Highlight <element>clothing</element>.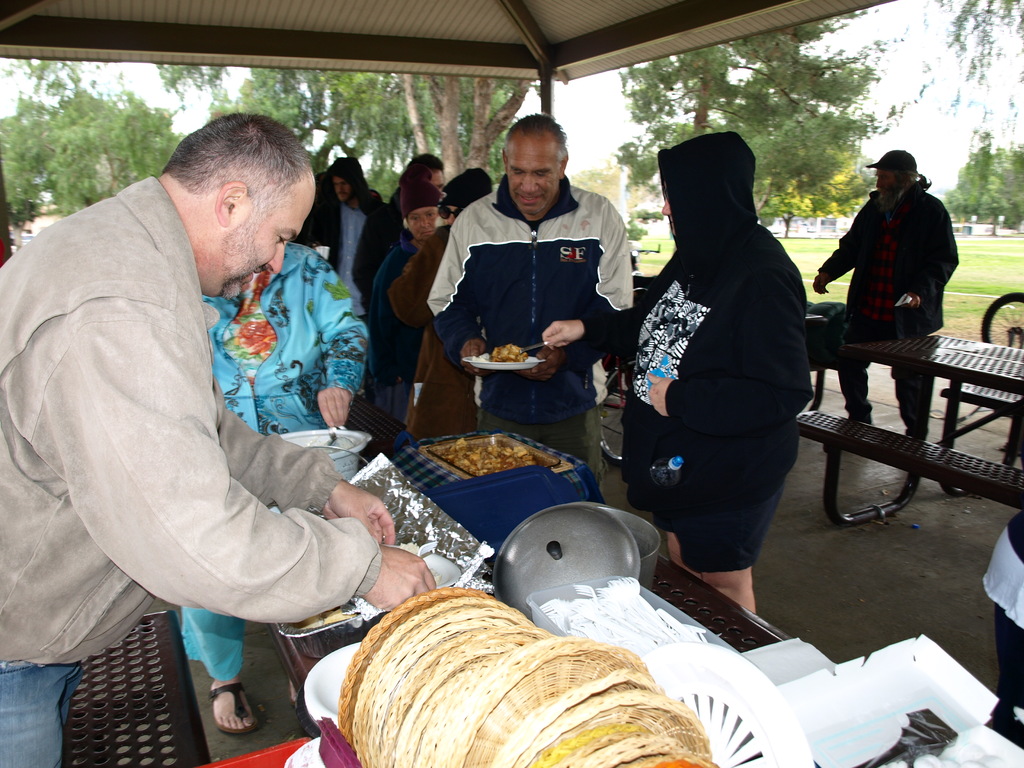
Highlighted region: select_region(611, 128, 813, 584).
